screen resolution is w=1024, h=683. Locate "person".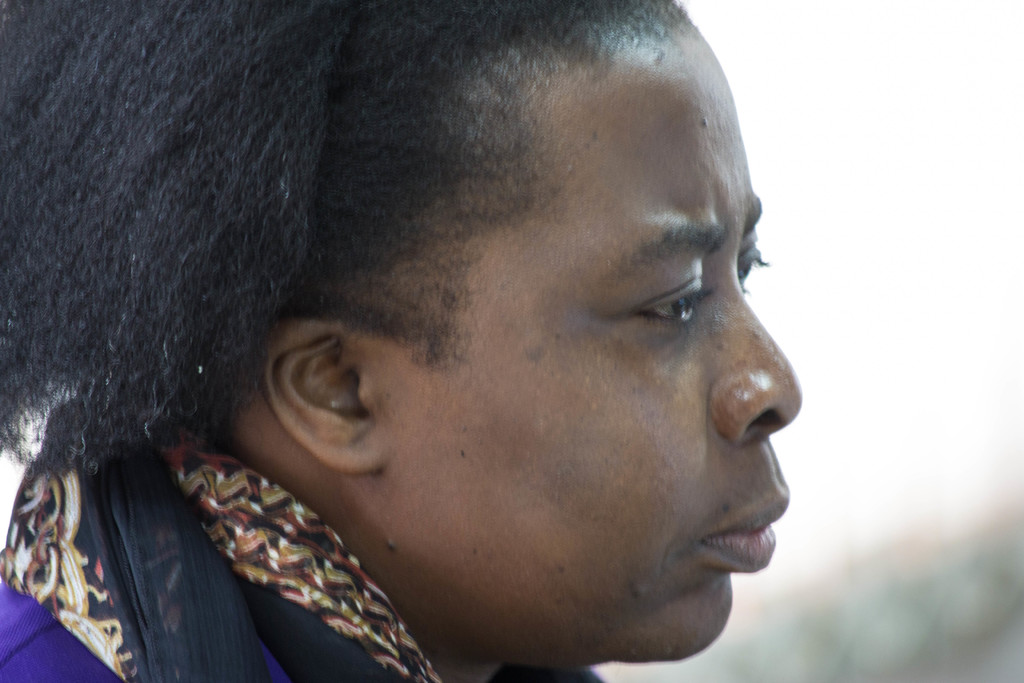
crop(0, 0, 810, 682).
